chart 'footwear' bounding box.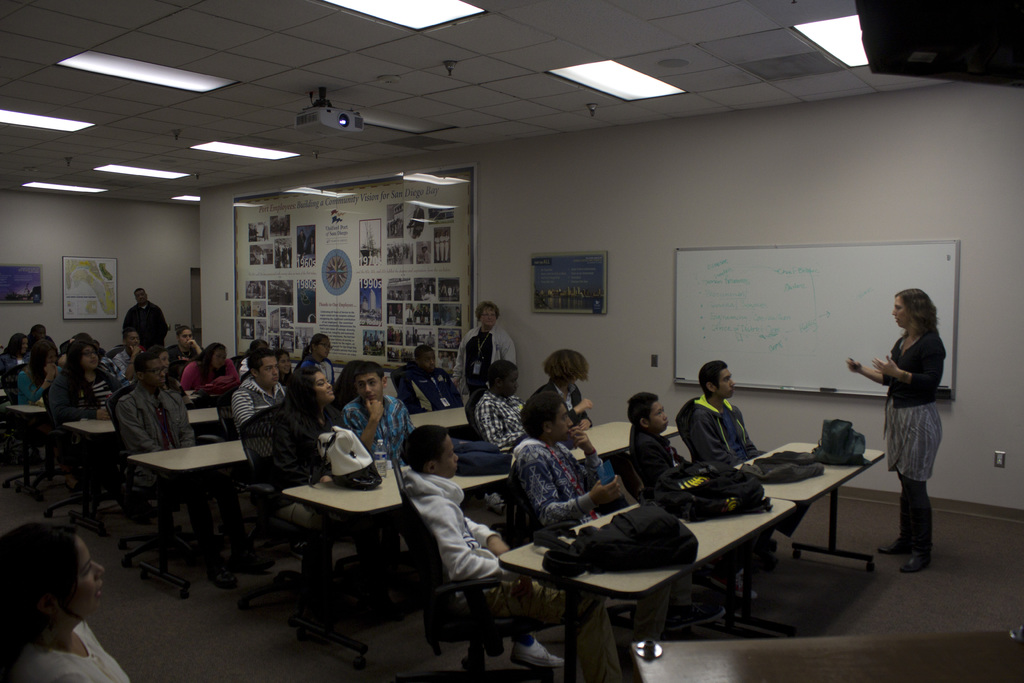
Charted: BBox(895, 547, 935, 574).
